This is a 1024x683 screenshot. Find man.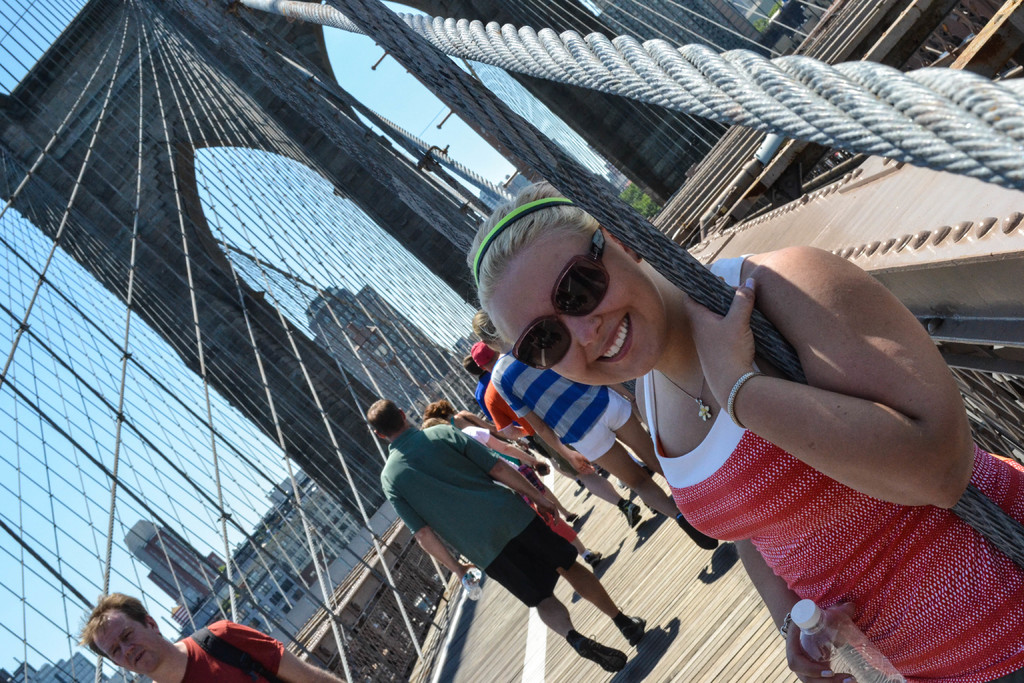
Bounding box: {"x1": 74, "y1": 584, "x2": 348, "y2": 682}.
